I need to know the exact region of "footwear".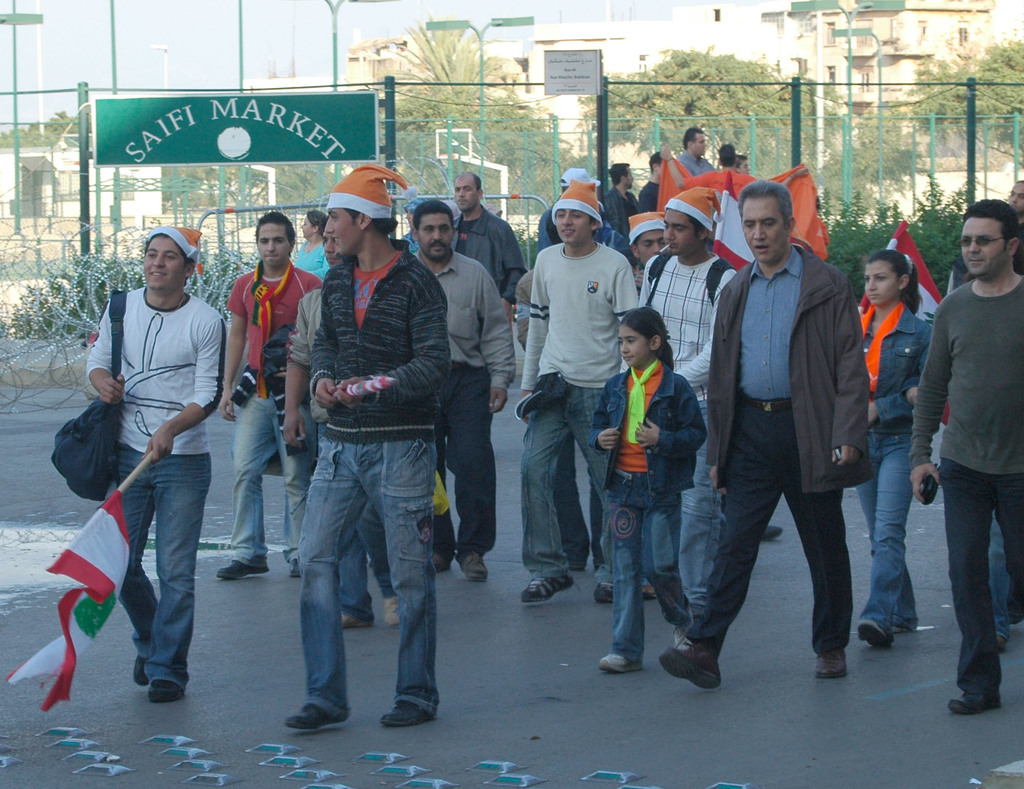
Region: (342, 611, 373, 631).
